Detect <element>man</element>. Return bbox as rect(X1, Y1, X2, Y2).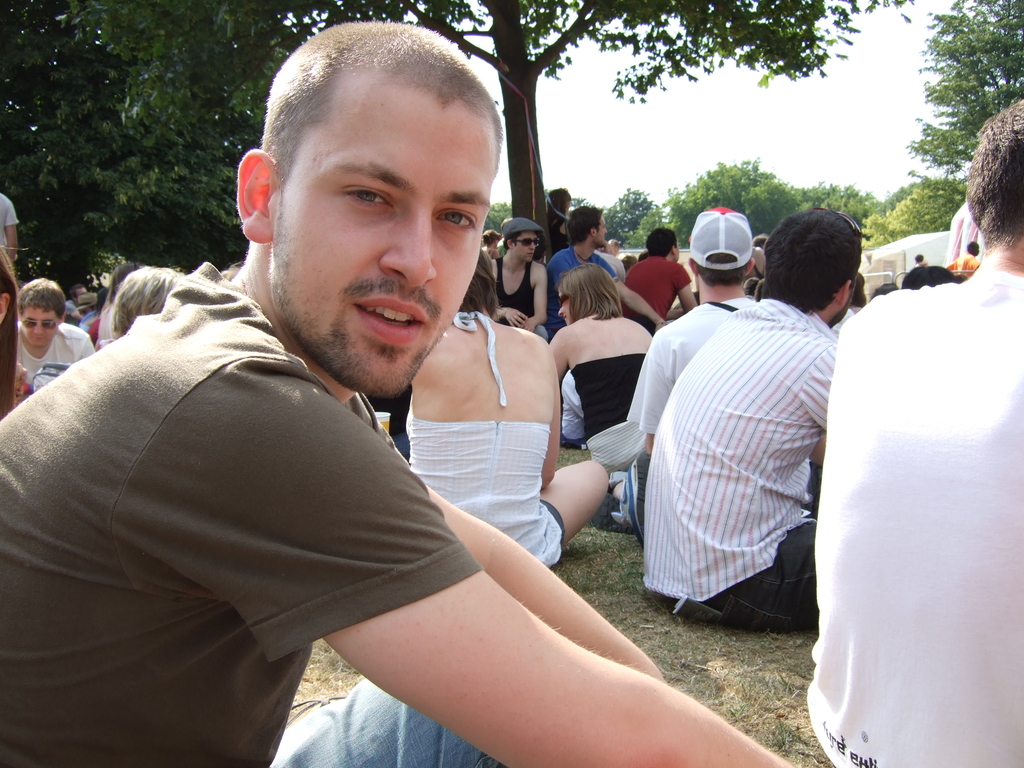
rect(639, 204, 834, 629).
